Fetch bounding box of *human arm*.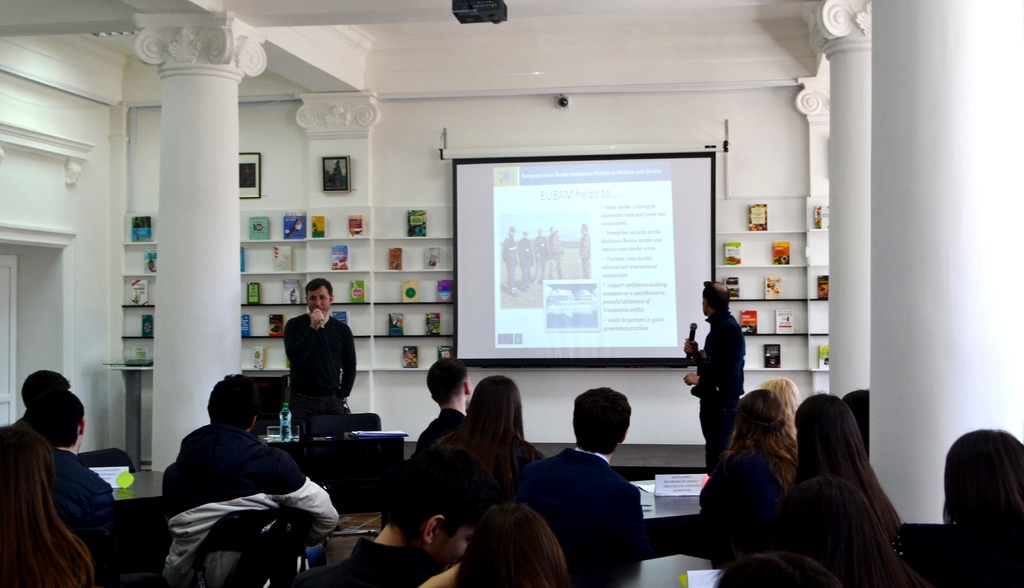
Bbox: region(683, 336, 701, 355).
